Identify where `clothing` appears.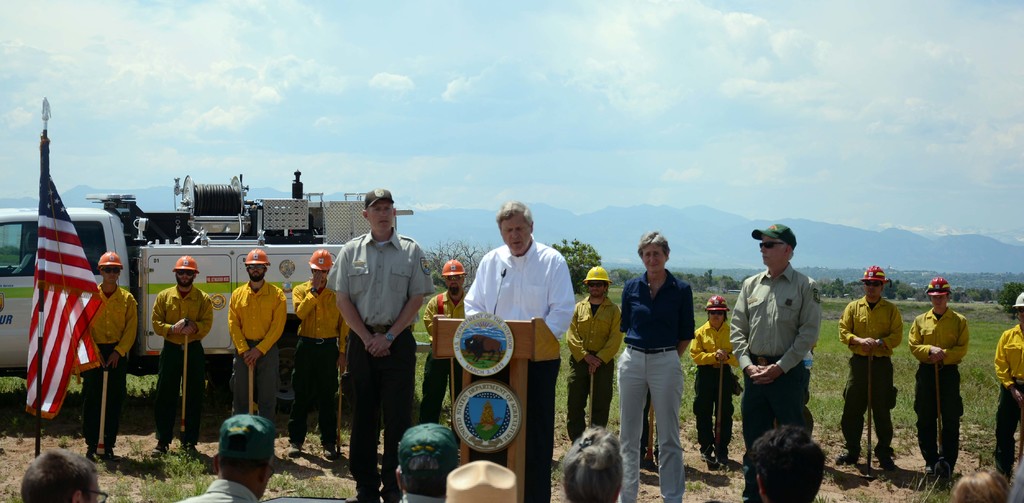
Appears at bbox=(77, 277, 131, 459).
